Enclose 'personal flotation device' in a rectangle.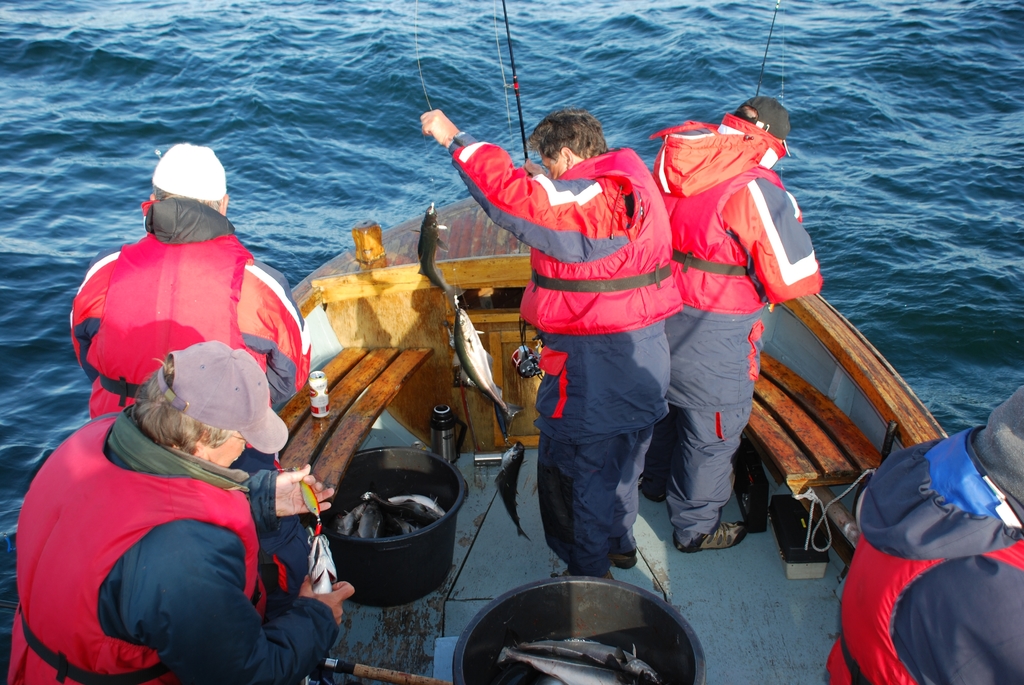
71/192/252/416.
